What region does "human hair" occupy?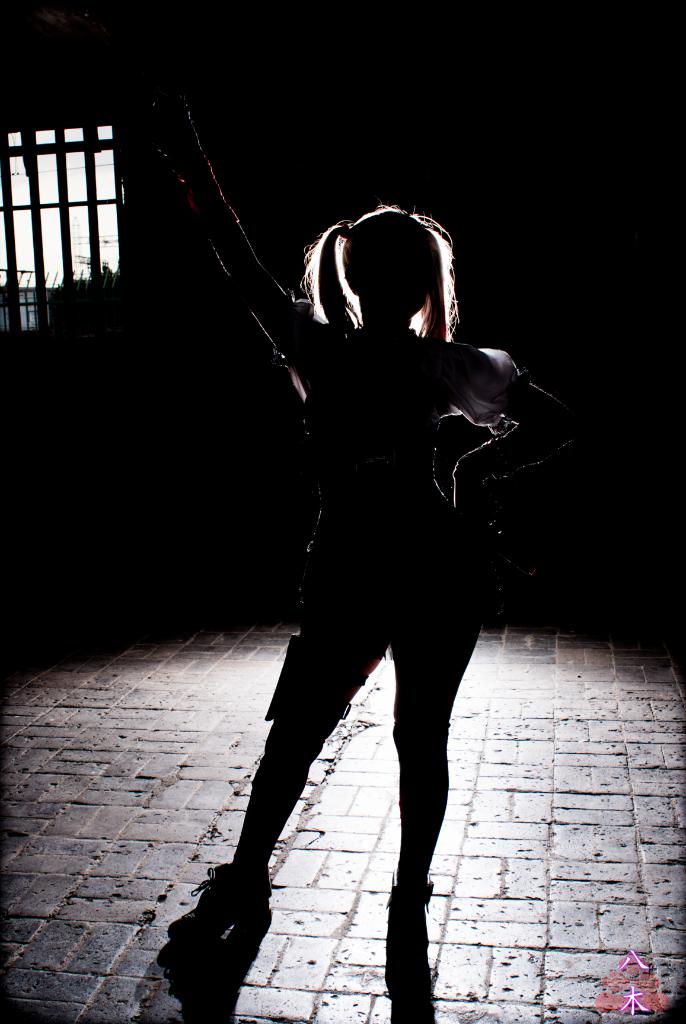
box=[305, 195, 464, 348].
